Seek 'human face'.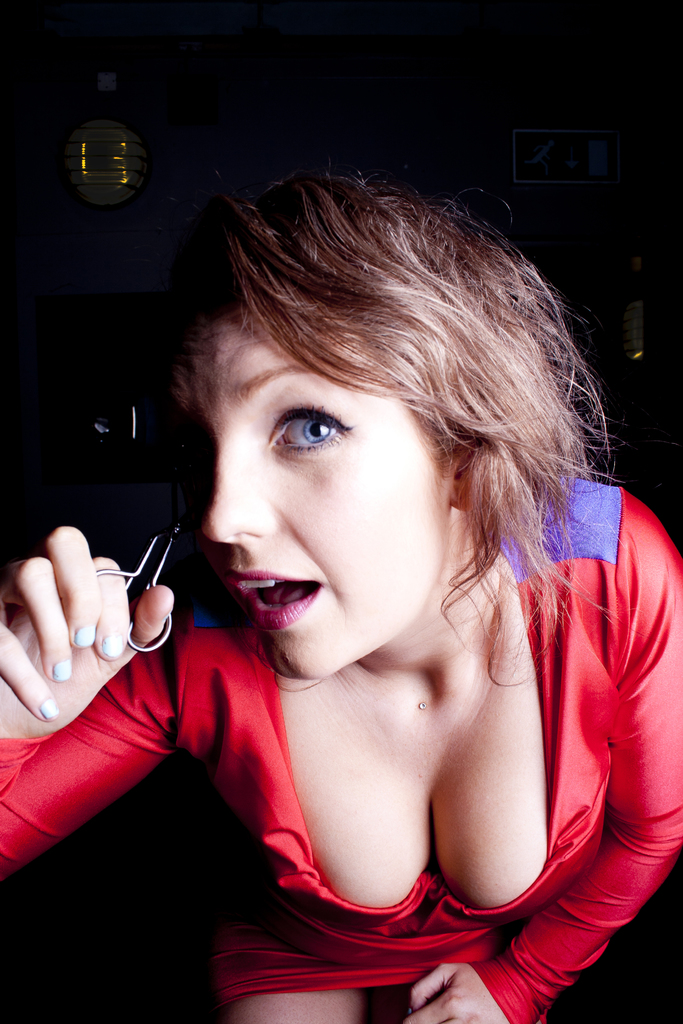
bbox=(186, 311, 432, 666).
